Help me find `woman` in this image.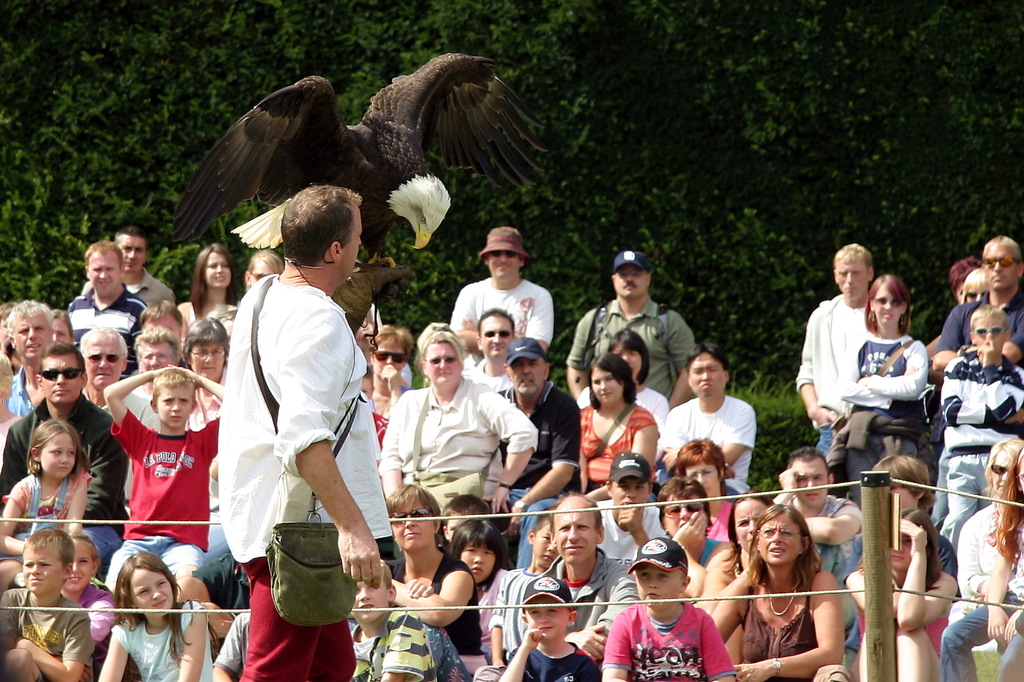
Found it: (x1=174, y1=313, x2=230, y2=570).
